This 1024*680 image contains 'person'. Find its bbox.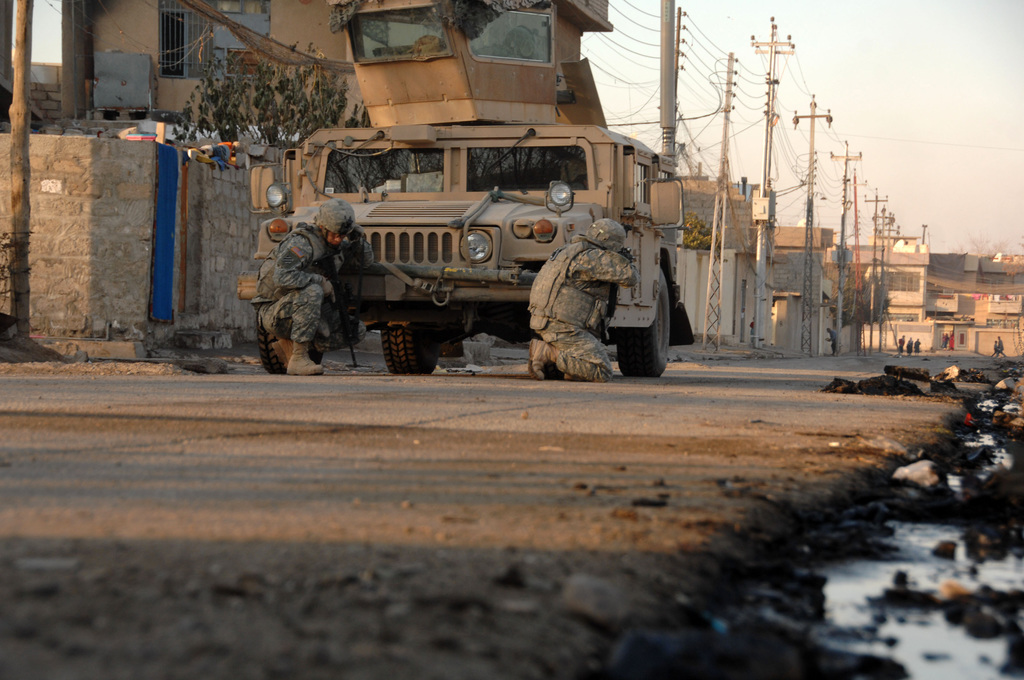
{"left": 829, "top": 329, "right": 840, "bottom": 360}.
